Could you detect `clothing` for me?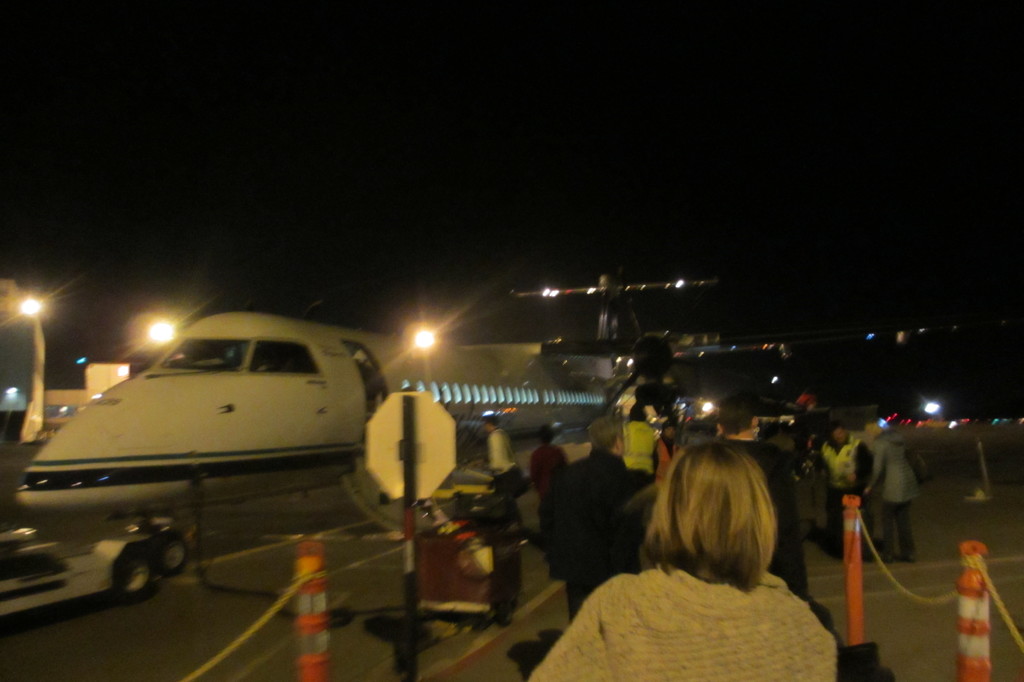
Detection result: {"left": 522, "top": 443, "right": 578, "bottom": 530}.
